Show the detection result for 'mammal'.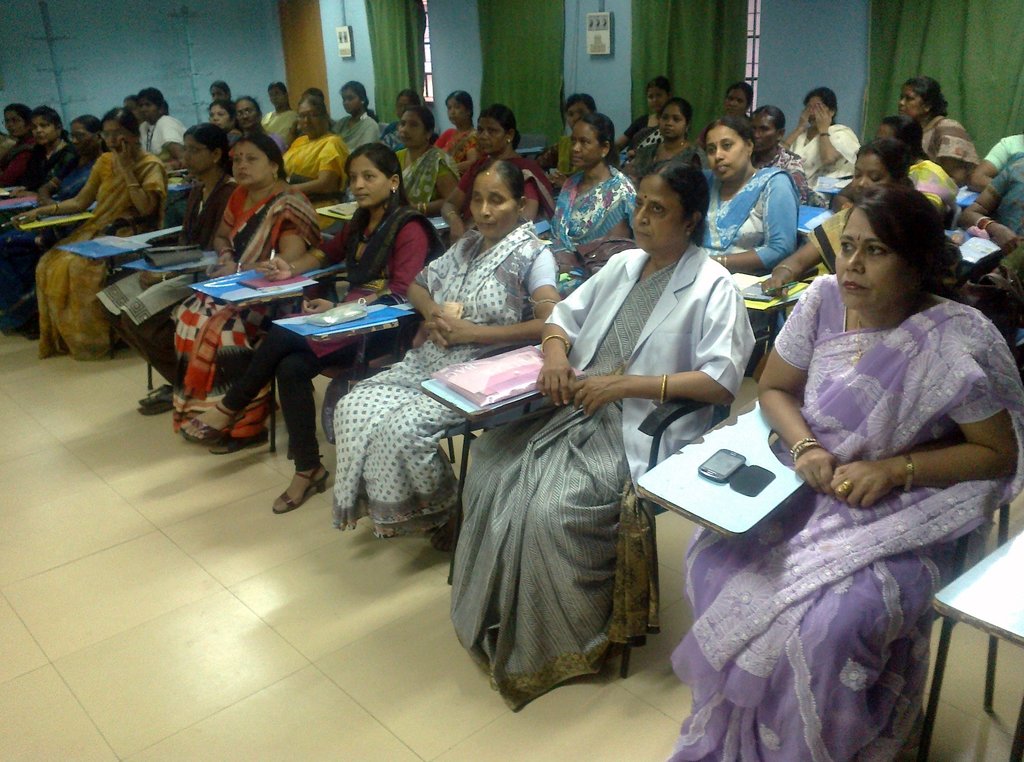
[x1=899, y1=76, x2=981, y2=175].
